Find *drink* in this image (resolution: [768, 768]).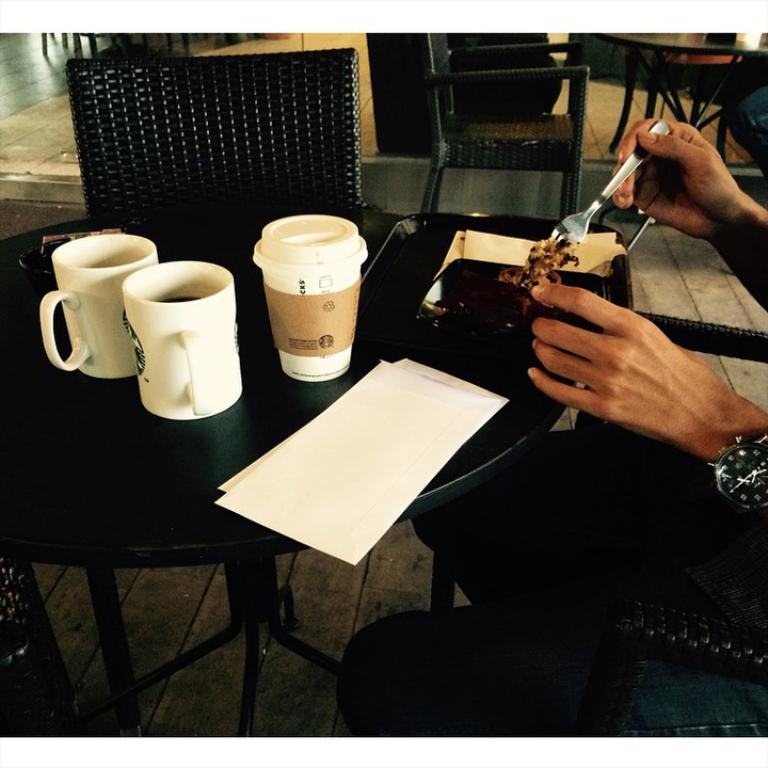
<box>213,215,354,400</box>.
